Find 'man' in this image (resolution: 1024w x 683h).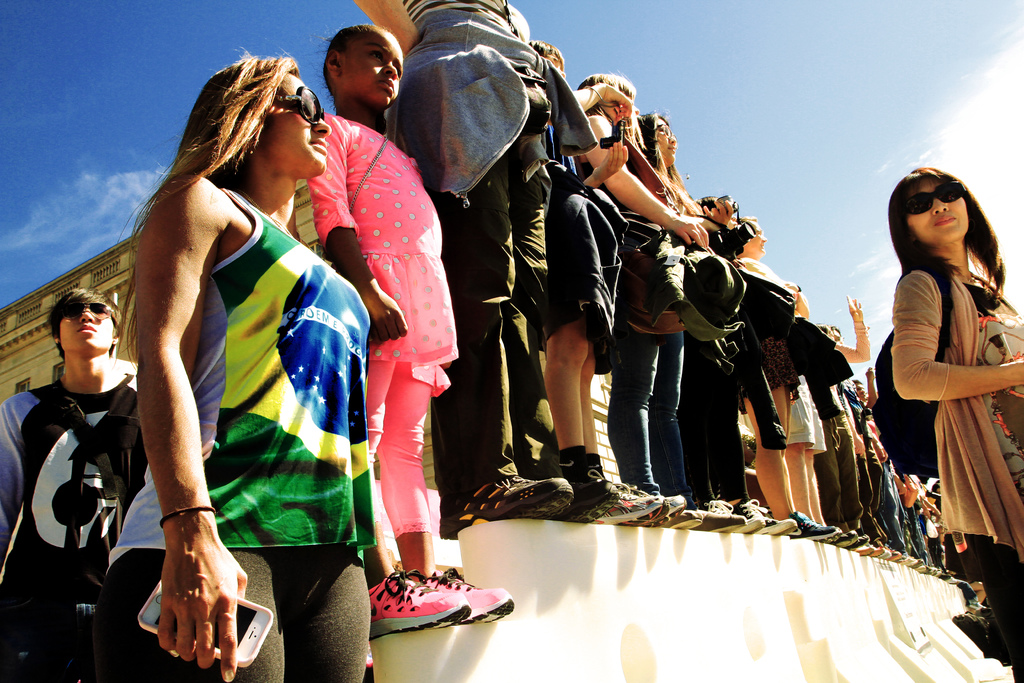
bbox=(0, 282, 152, 682).
